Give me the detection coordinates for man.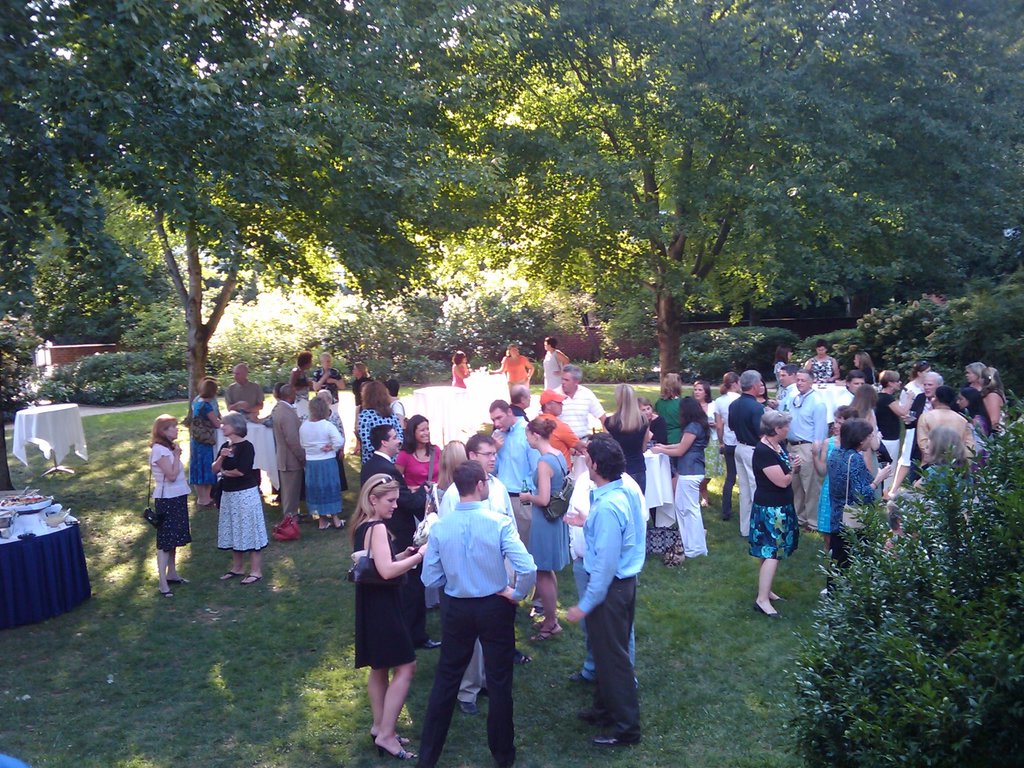
region(363, 426, 428, 545).
